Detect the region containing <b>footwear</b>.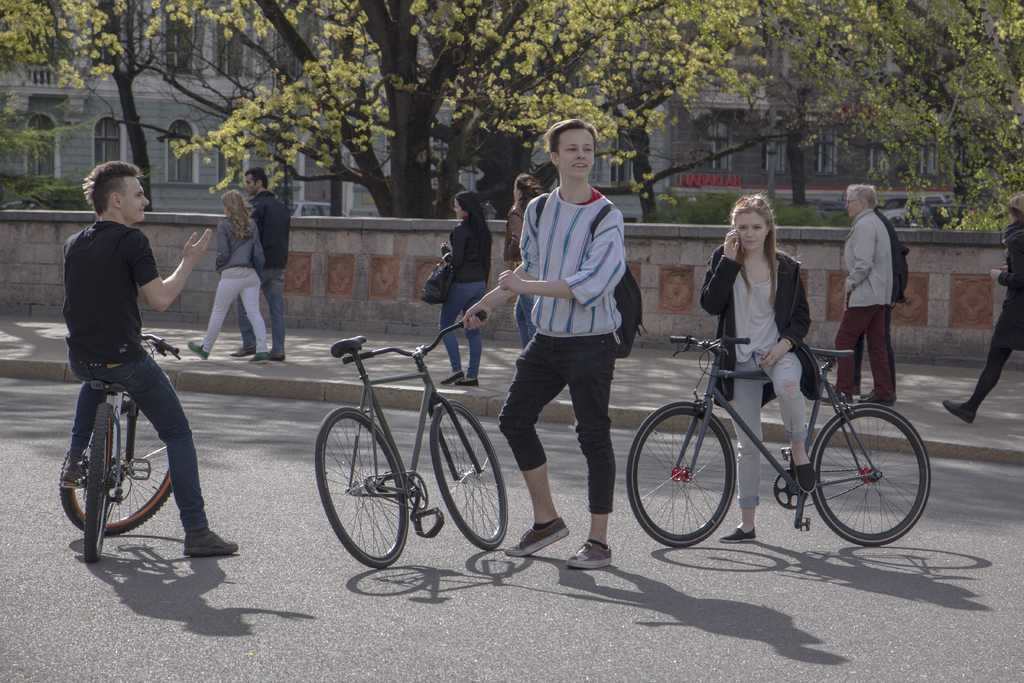
(247, 349, 268, 365).
